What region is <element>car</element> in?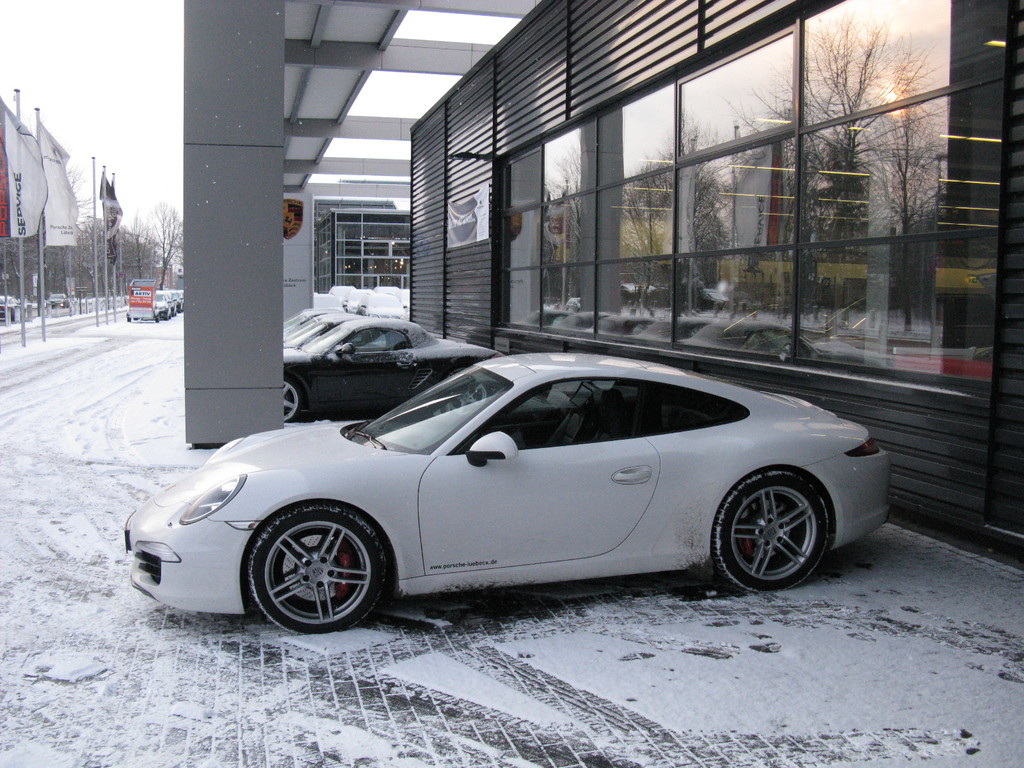
BBox(128, 342, 904, 632).
